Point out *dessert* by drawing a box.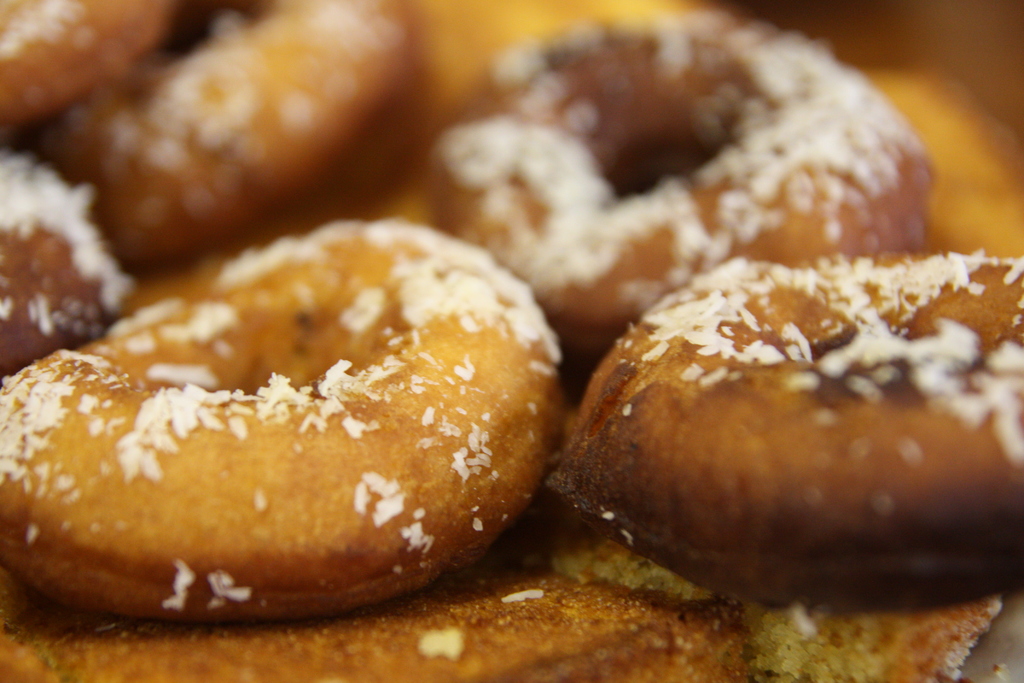
[430, 12, 936, 347].
